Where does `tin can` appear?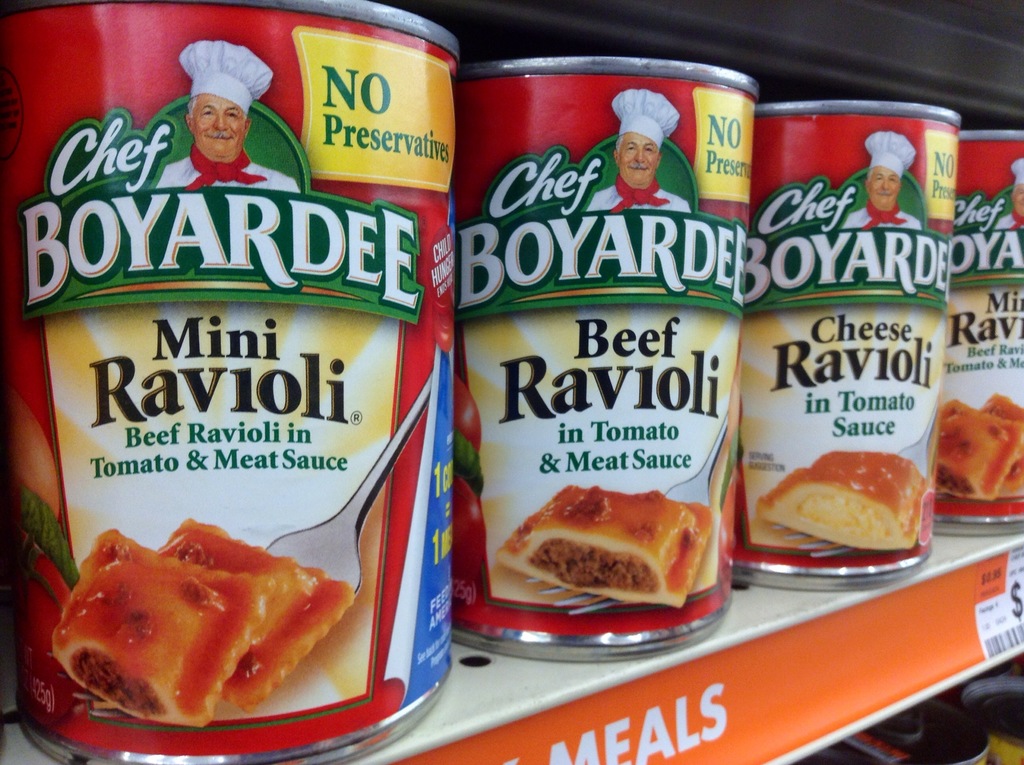
Appears at x1=730, y1=100, x2=961, y2=589.
